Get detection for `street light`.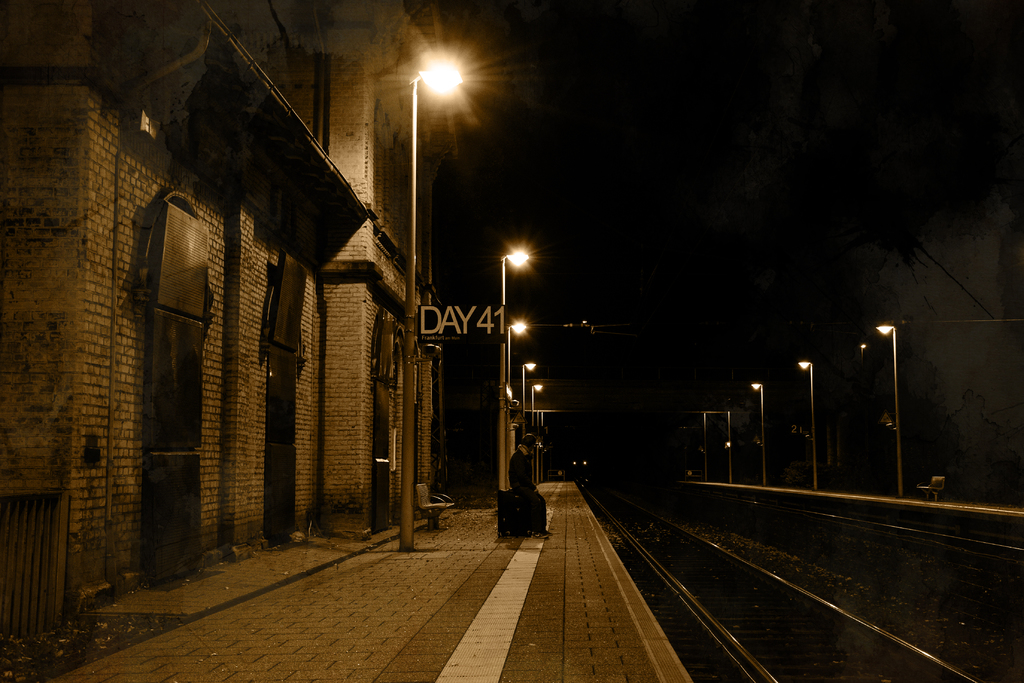
Detection: pyautogui.locateOnScreen(409, 73, 460, 538).
